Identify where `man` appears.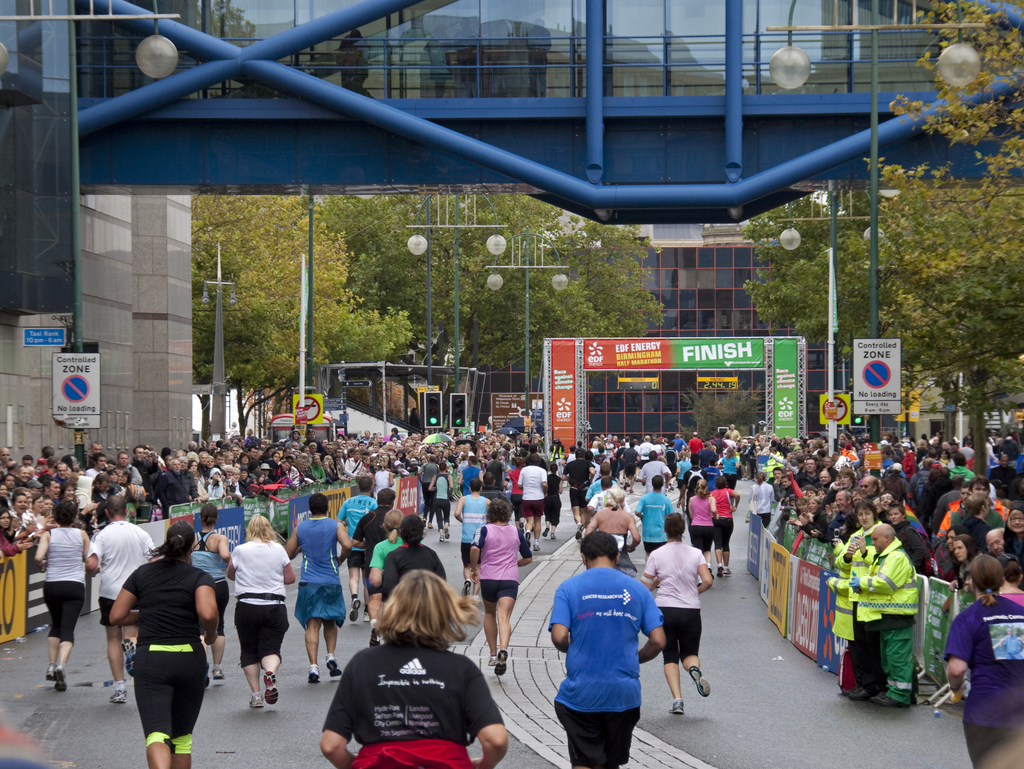
Appears at pyautogui.locateOnScreen(408, 406, 423, 428).
